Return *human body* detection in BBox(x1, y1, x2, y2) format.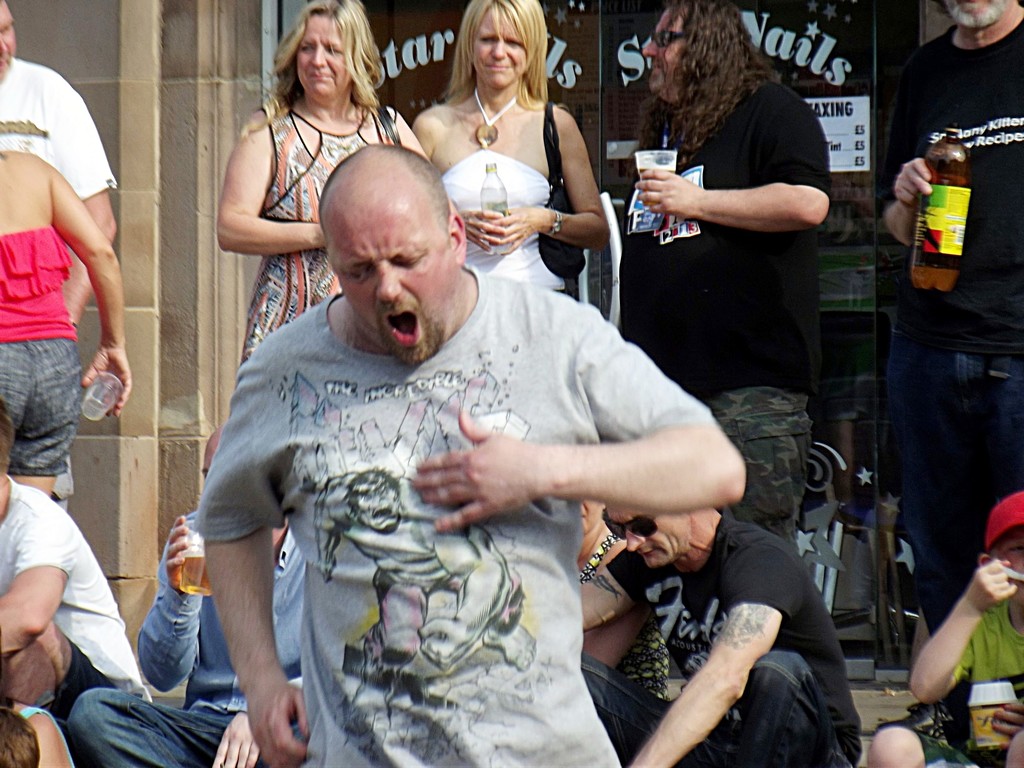
BBox(417, 3, 611, 358).
